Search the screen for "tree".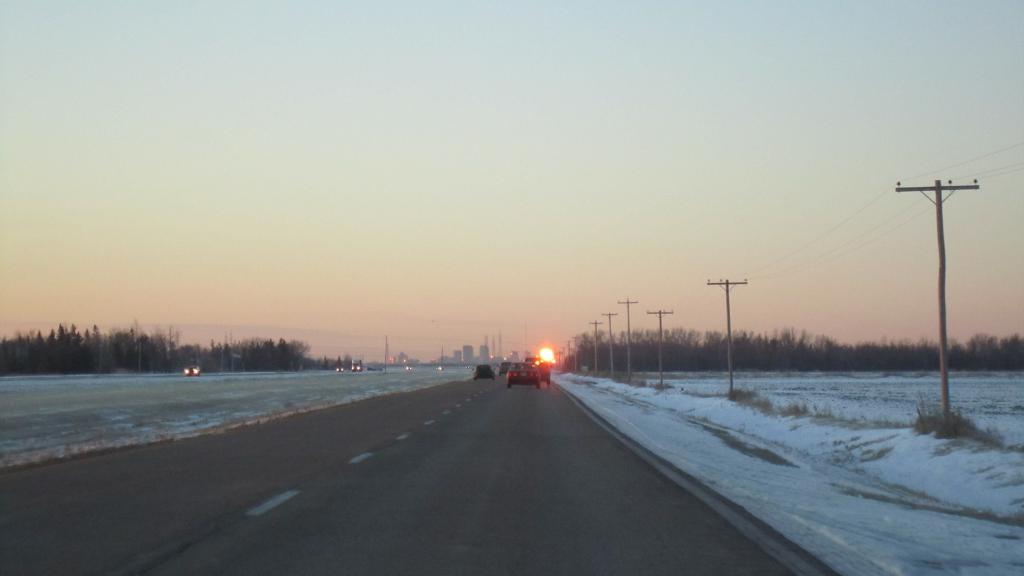
Found at (742,335,769,365).
